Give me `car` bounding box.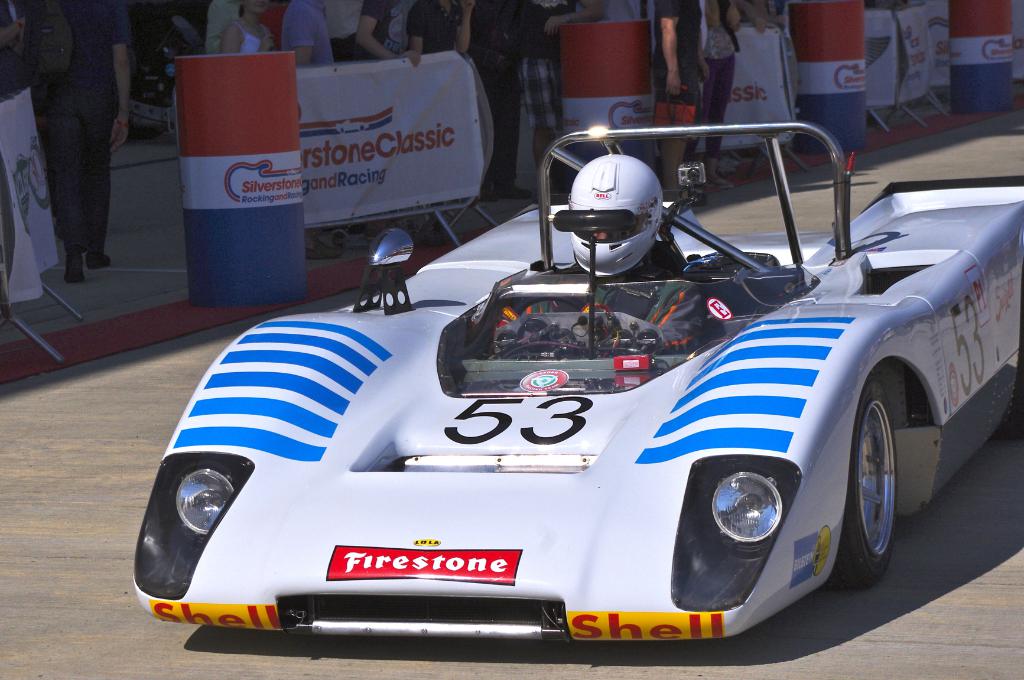
125:148:969:649.
